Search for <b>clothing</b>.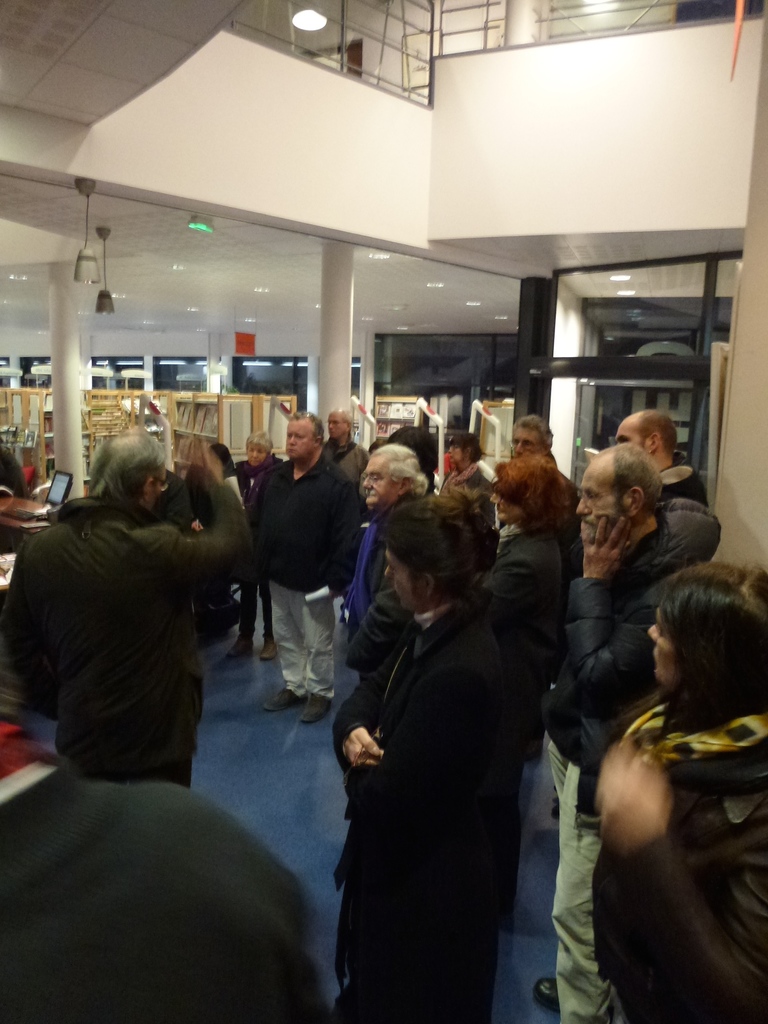
Found at box(536, 500, 684, 780).
